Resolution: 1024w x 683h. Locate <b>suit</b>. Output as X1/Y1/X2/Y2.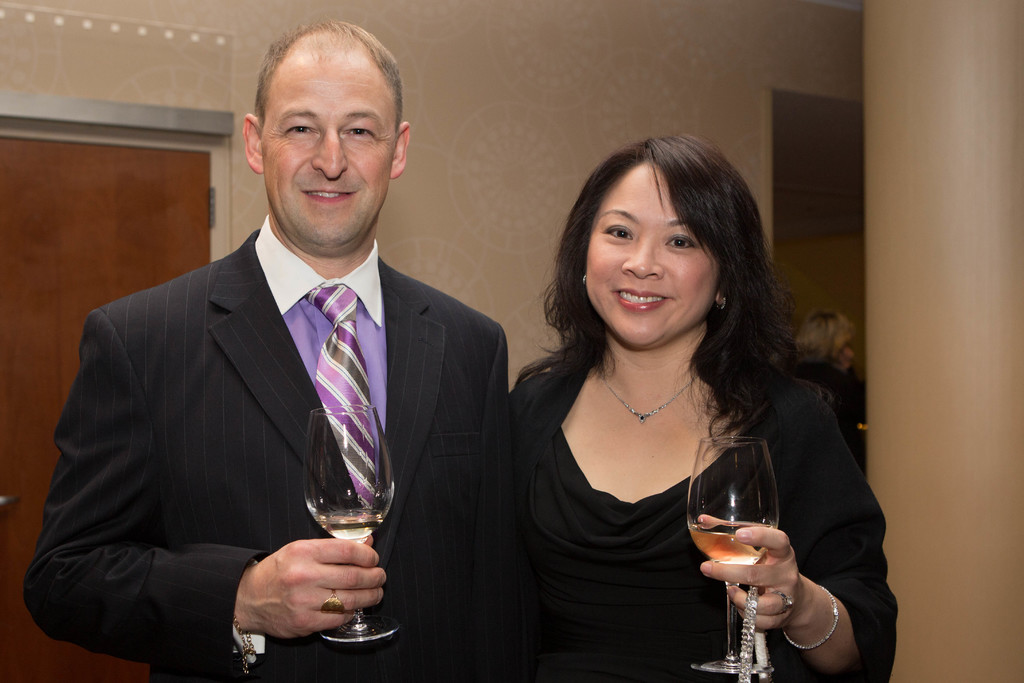
60/121/511/658.
